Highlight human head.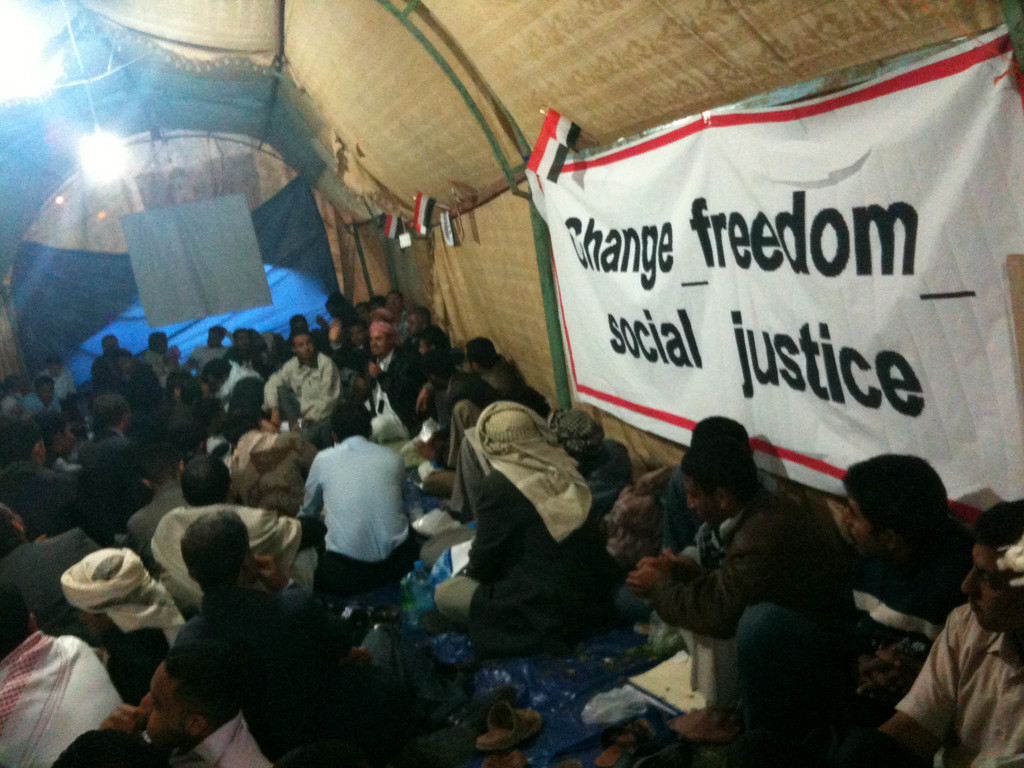
Highlighted region: region(345, 321, 365, 349).
